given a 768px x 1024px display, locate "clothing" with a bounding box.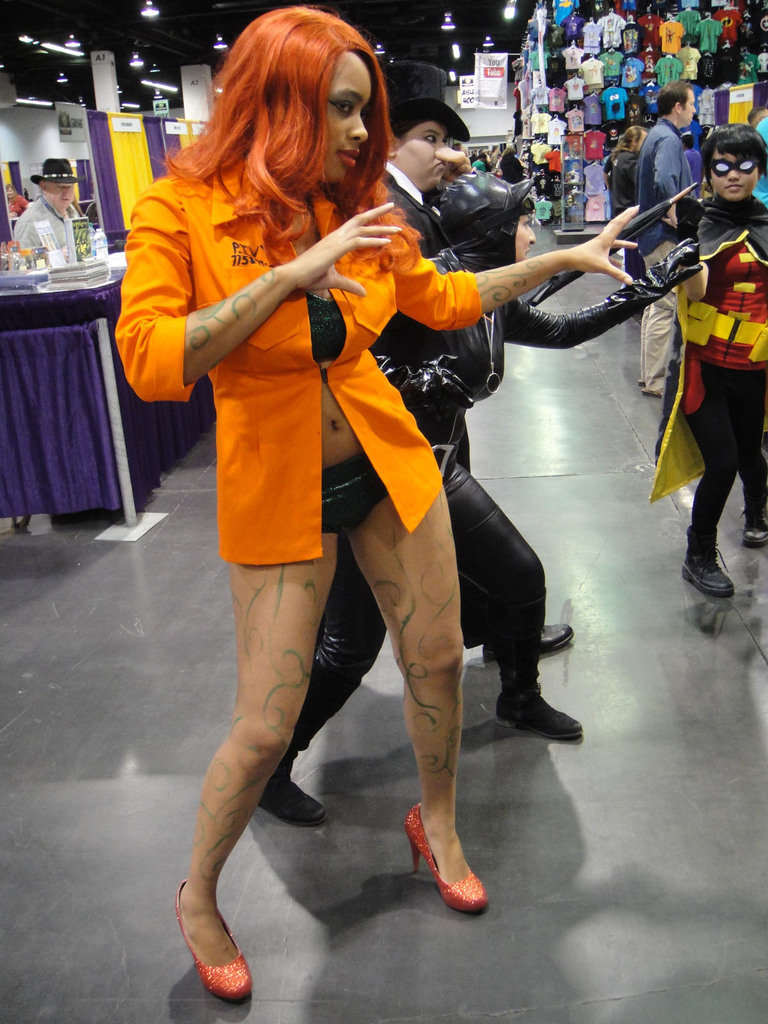
Located: [x1=648, y1=193, x2=767, y2=566].
